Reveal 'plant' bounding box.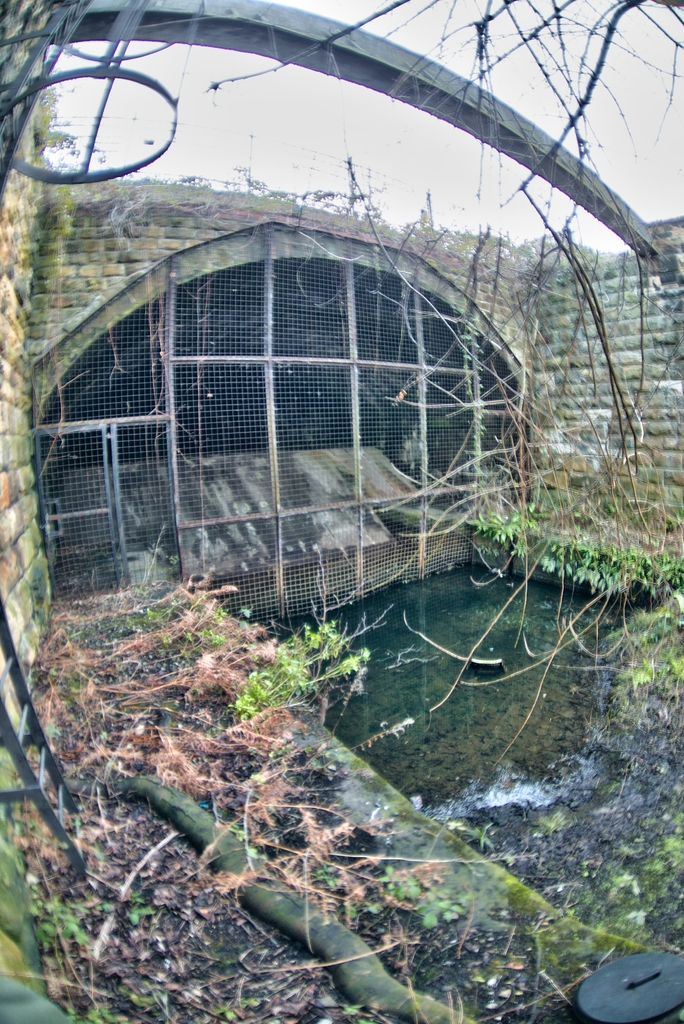
Revealed: pyautogui.locateOnScreen(619, 593, 683, 699).
